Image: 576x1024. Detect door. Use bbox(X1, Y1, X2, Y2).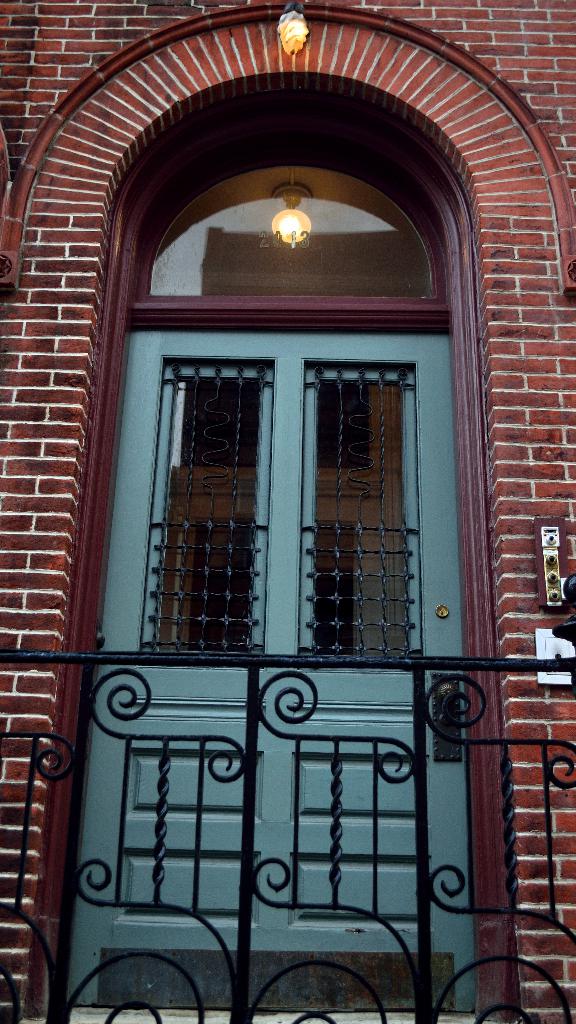
bbox(70, 206, 497, 949).
